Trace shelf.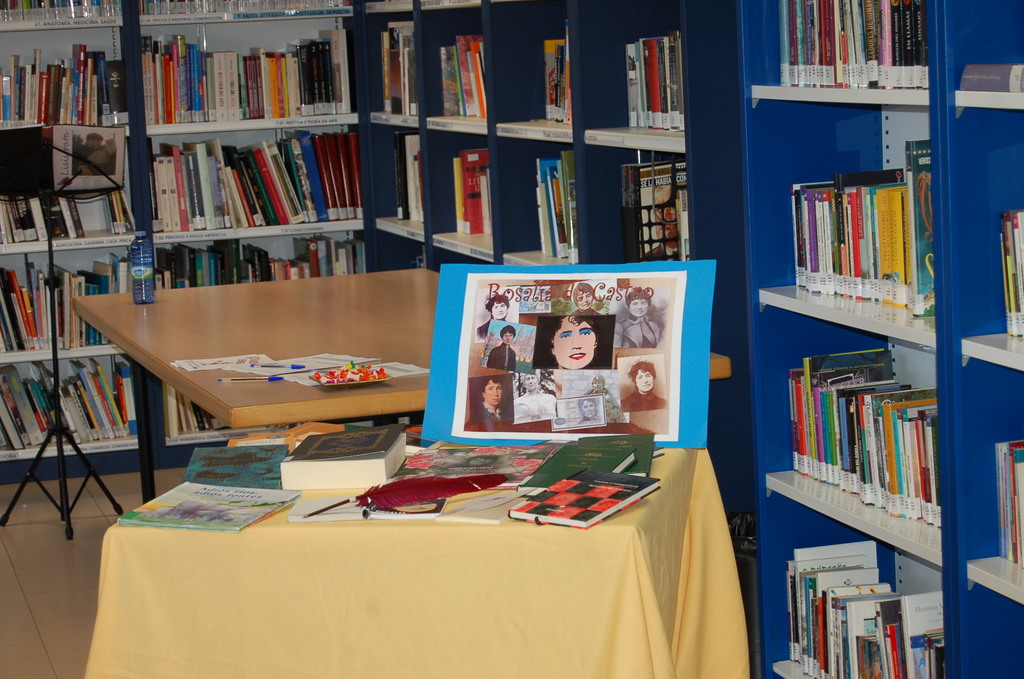
Traced to <bbox>765, 0, 932, 102</bbox>.
